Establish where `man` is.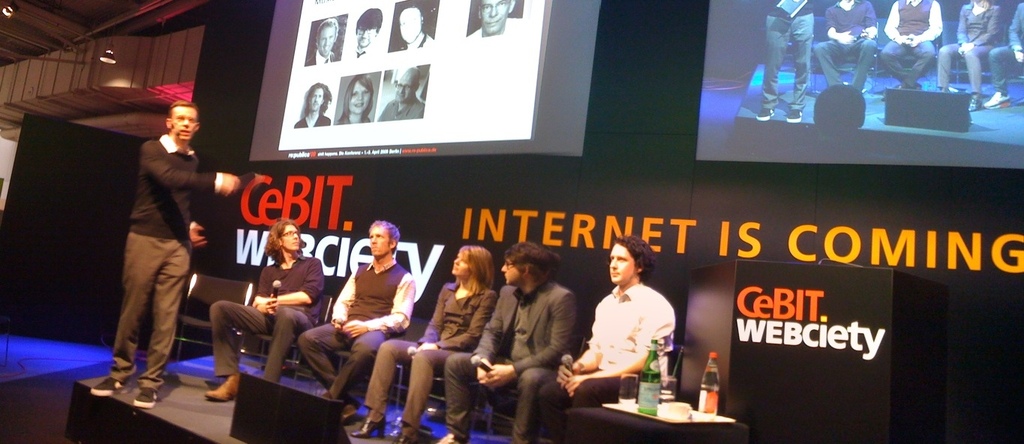
Established at bbox=[376, 64, 426, 119].
